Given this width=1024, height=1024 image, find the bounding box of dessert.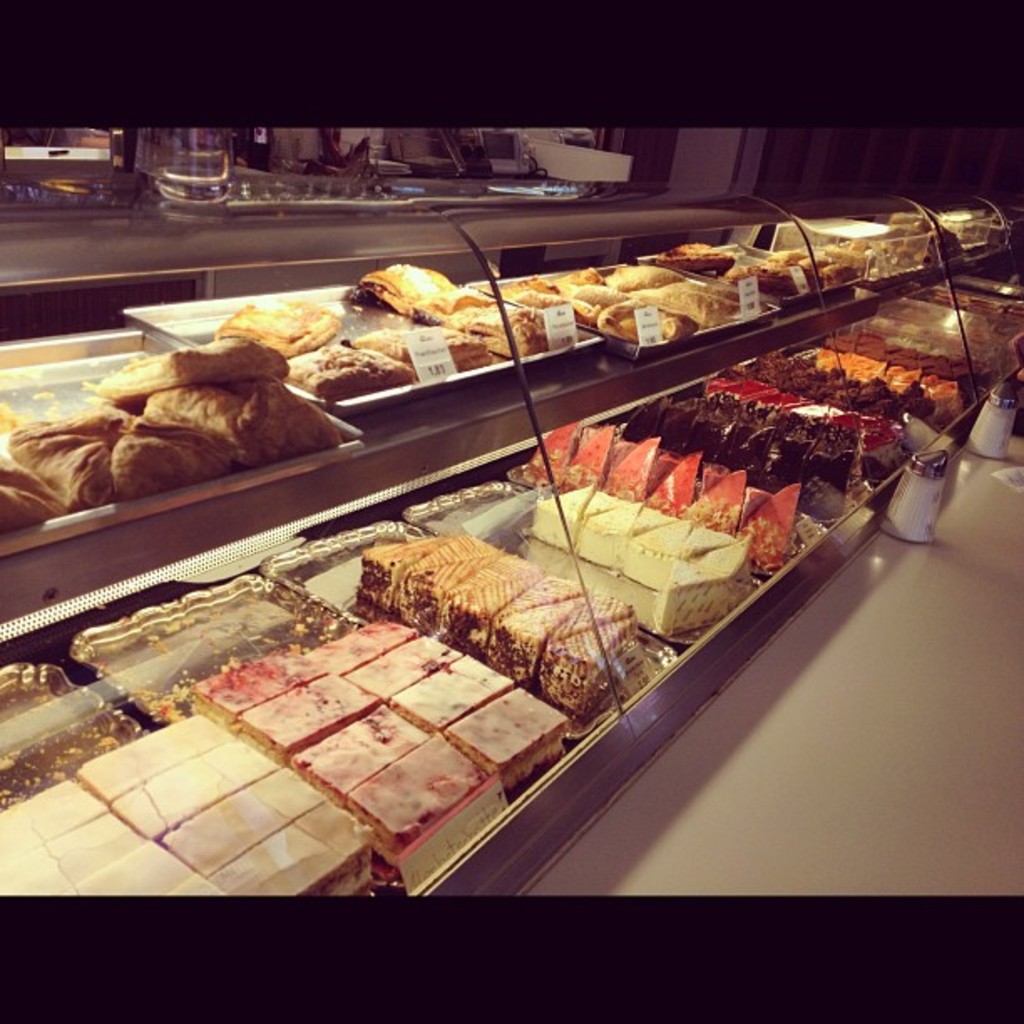
(648,243,748,268).
